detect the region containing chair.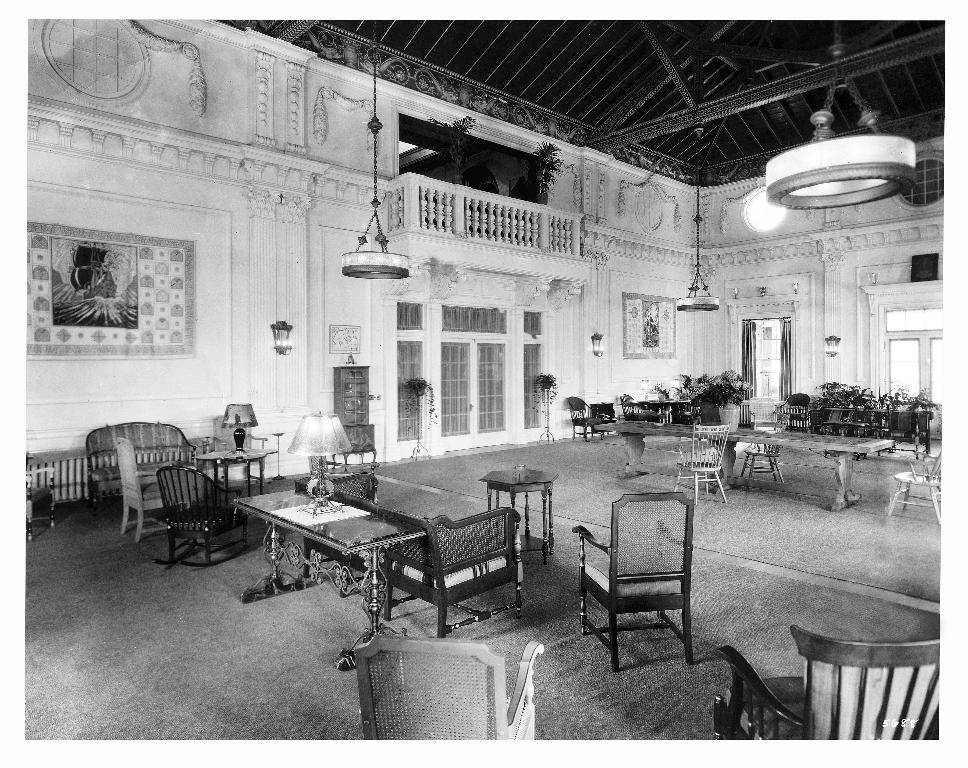
(352, 629, 547, 741).
